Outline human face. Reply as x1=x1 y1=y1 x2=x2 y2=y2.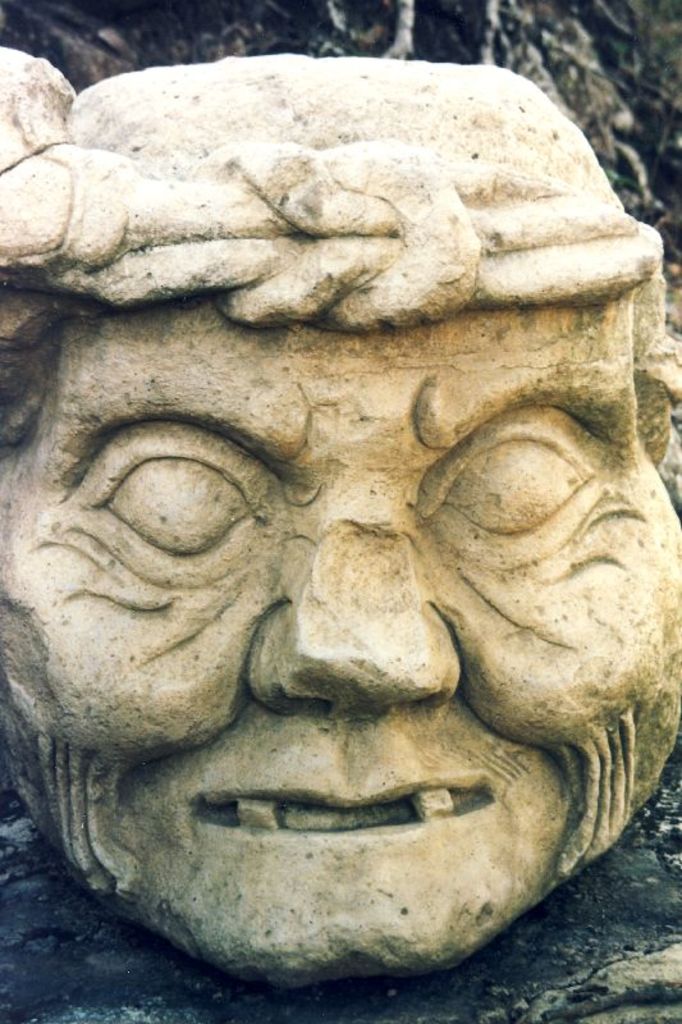
x1=0 y1=307 x2=681 y2=951.
